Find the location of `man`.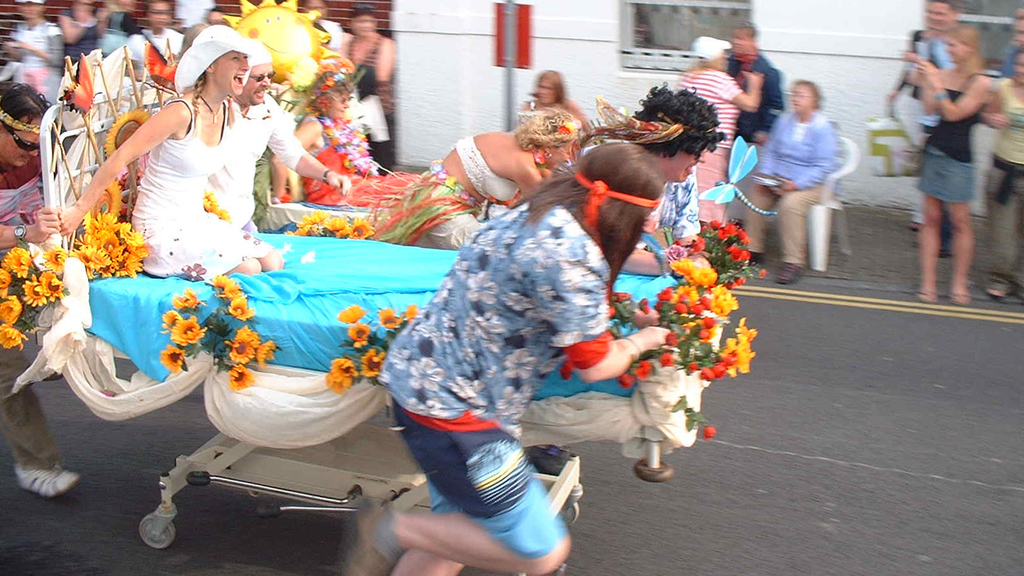
Location: bbox(736, 76, 851, 280).
